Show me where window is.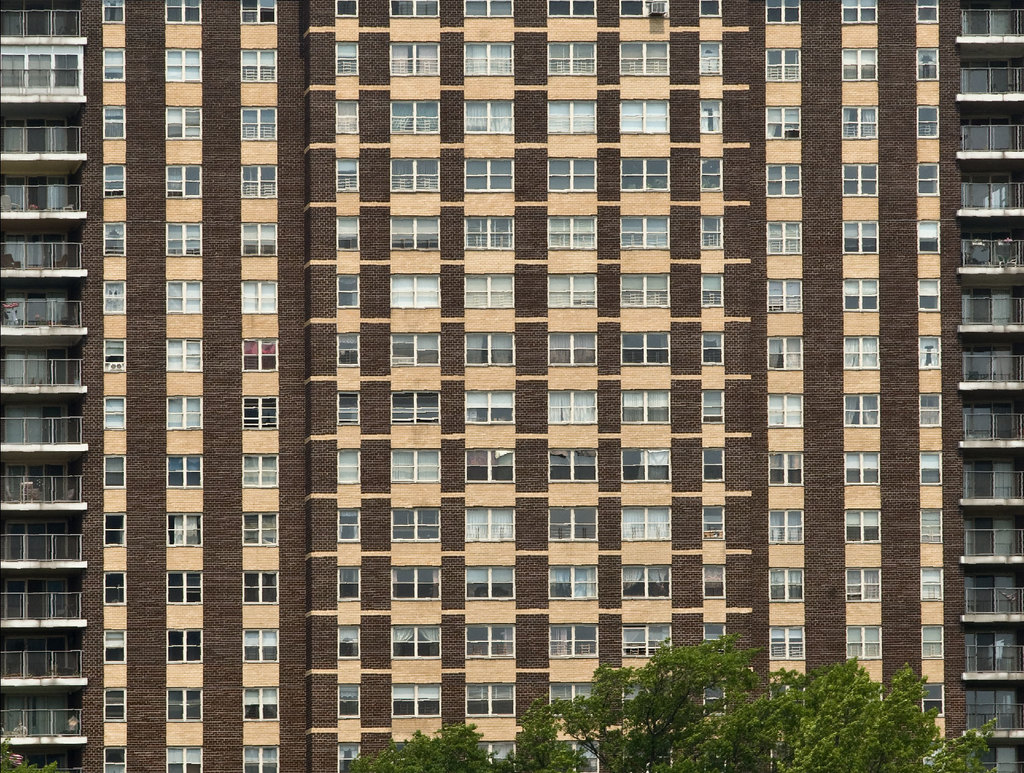
window is at {"x1": 243, "y1": 511, "x2": 280, "y2": 546}.
